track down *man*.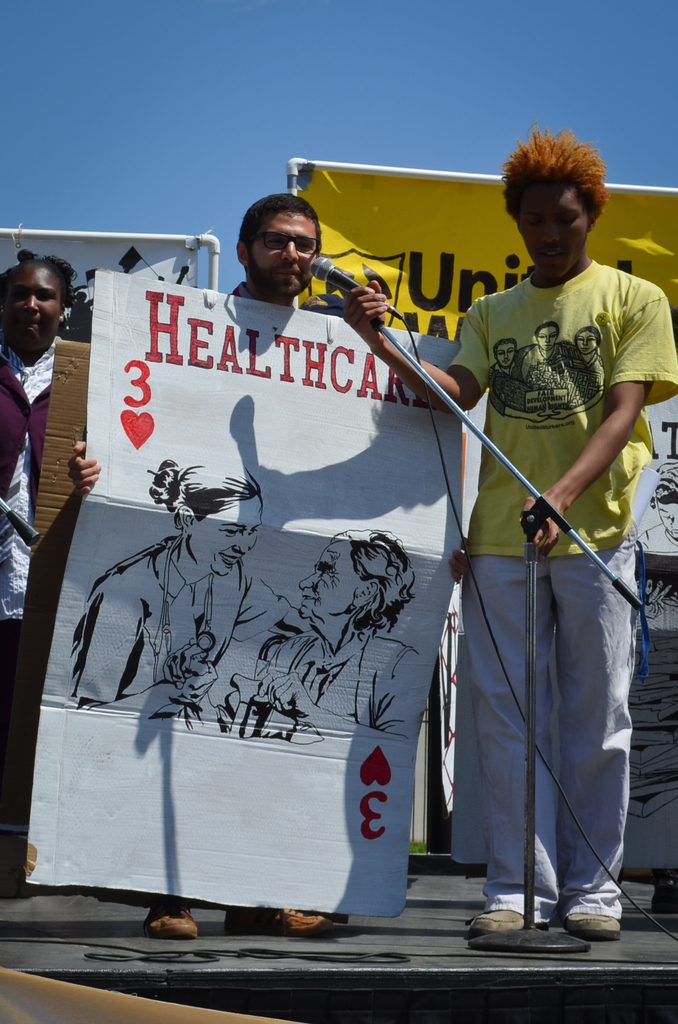
Tracked to (x1=16, y1=248, x2=34, y2=266).
